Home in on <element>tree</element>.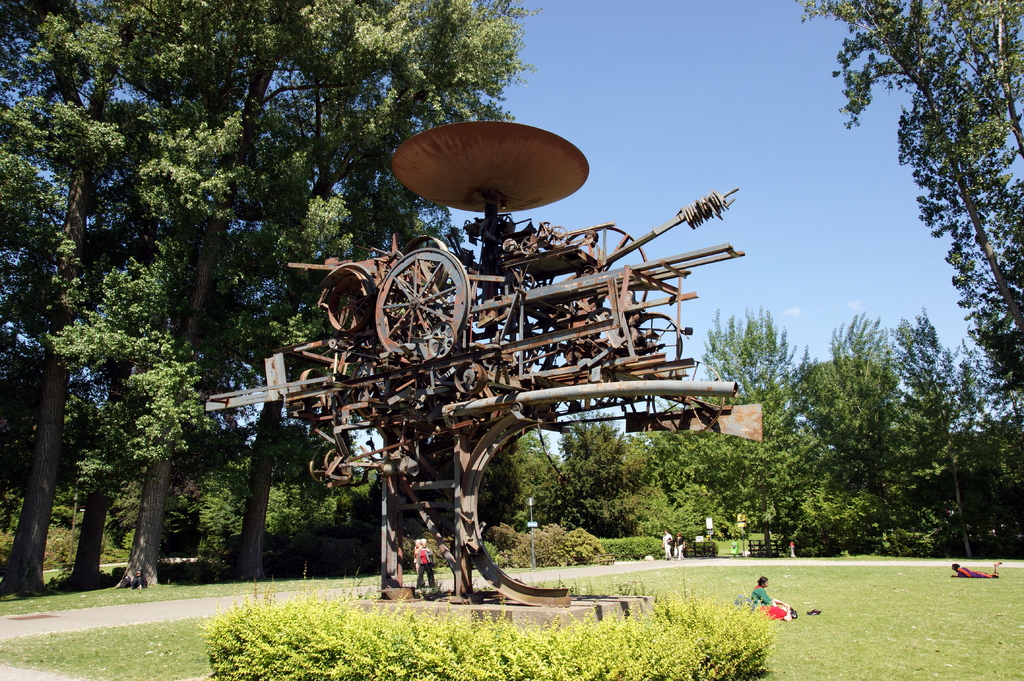
Homed in at 646,307,820,543.
